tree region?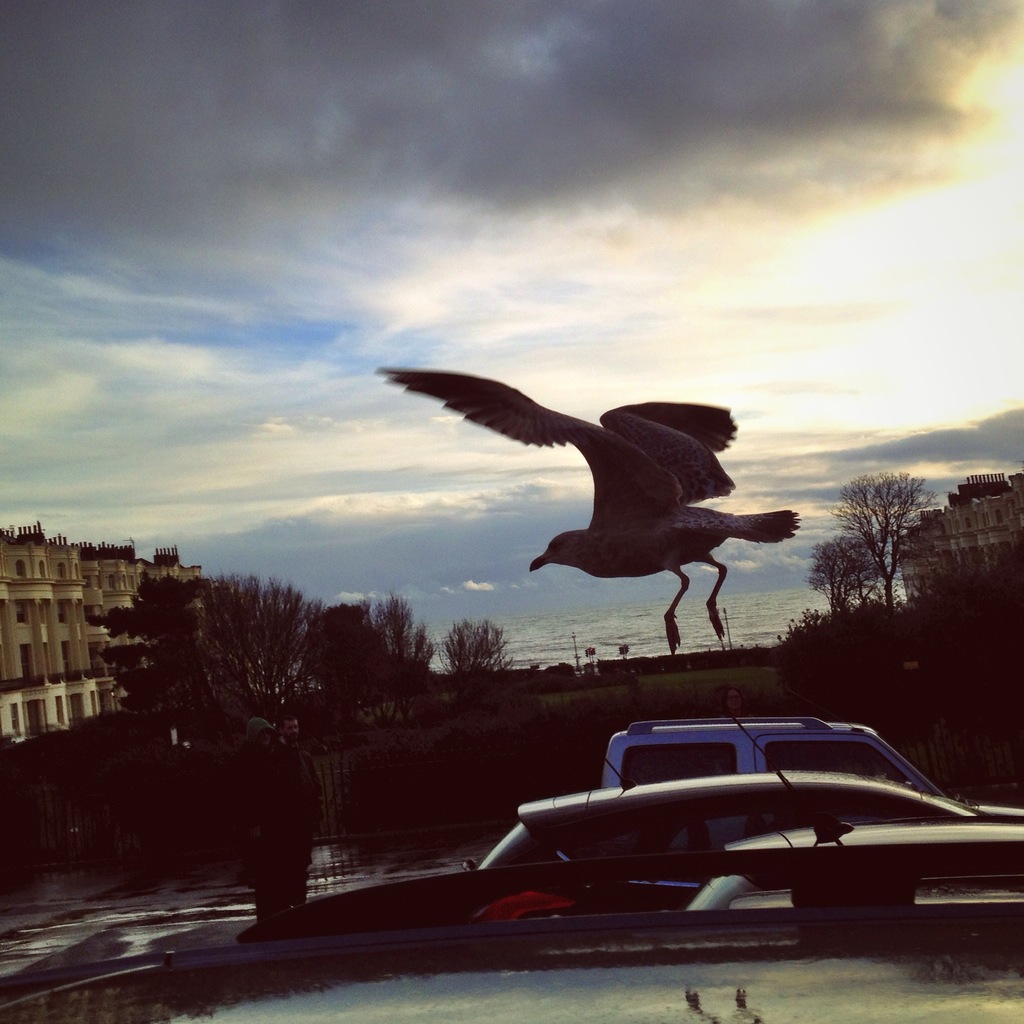
rect(301, 606, 382, 700)
